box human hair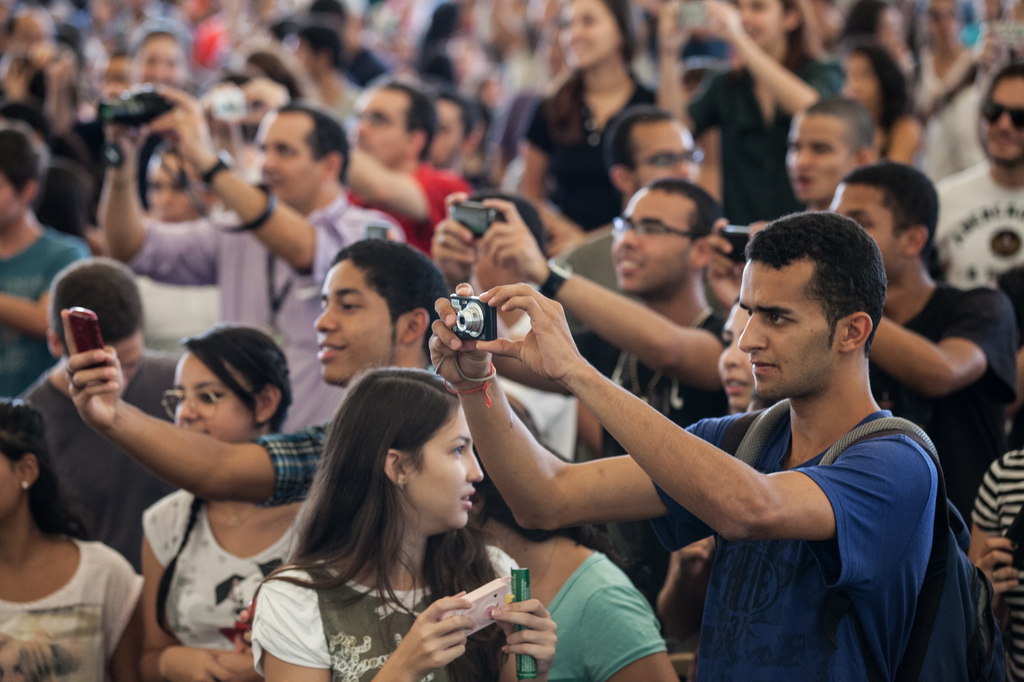
{"left": 473, "top": 92, "right": 493, "bottom": 160}
